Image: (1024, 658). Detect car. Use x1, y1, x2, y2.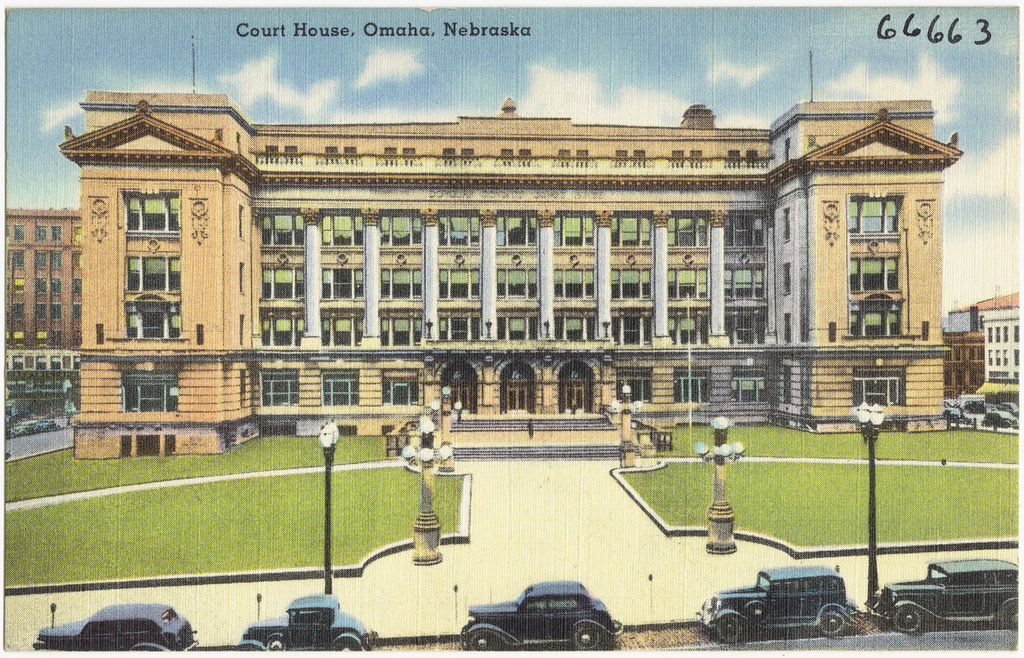
457, 577, 621, 656.
